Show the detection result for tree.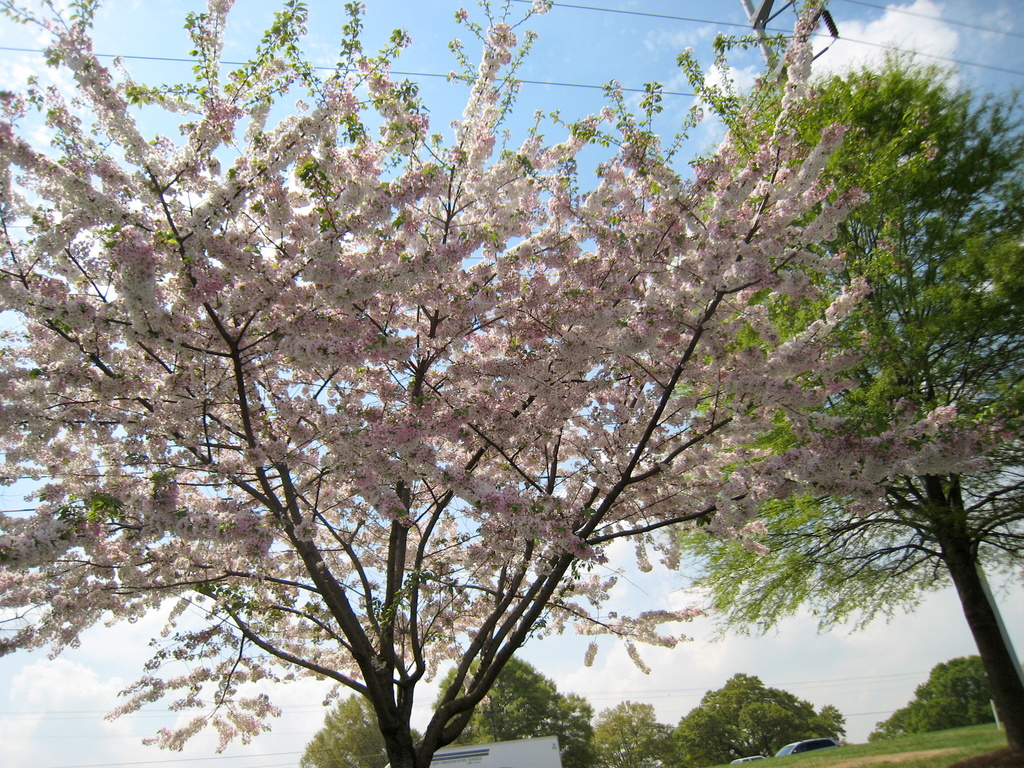
region(916, 657, 1000, 729).
